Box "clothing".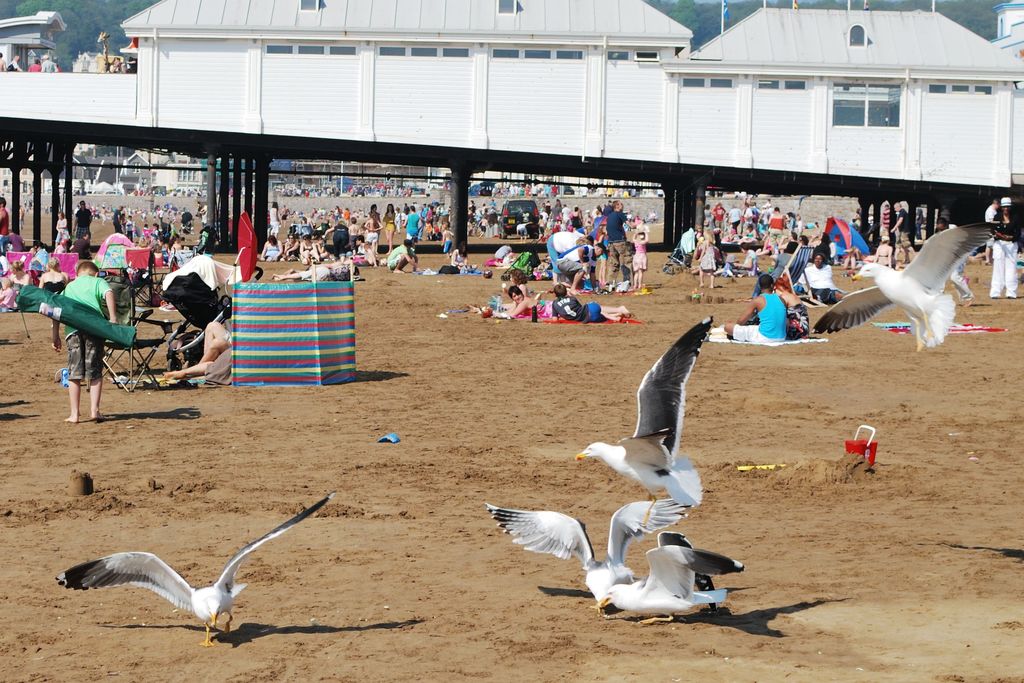
[713, 206, 726, 238].
